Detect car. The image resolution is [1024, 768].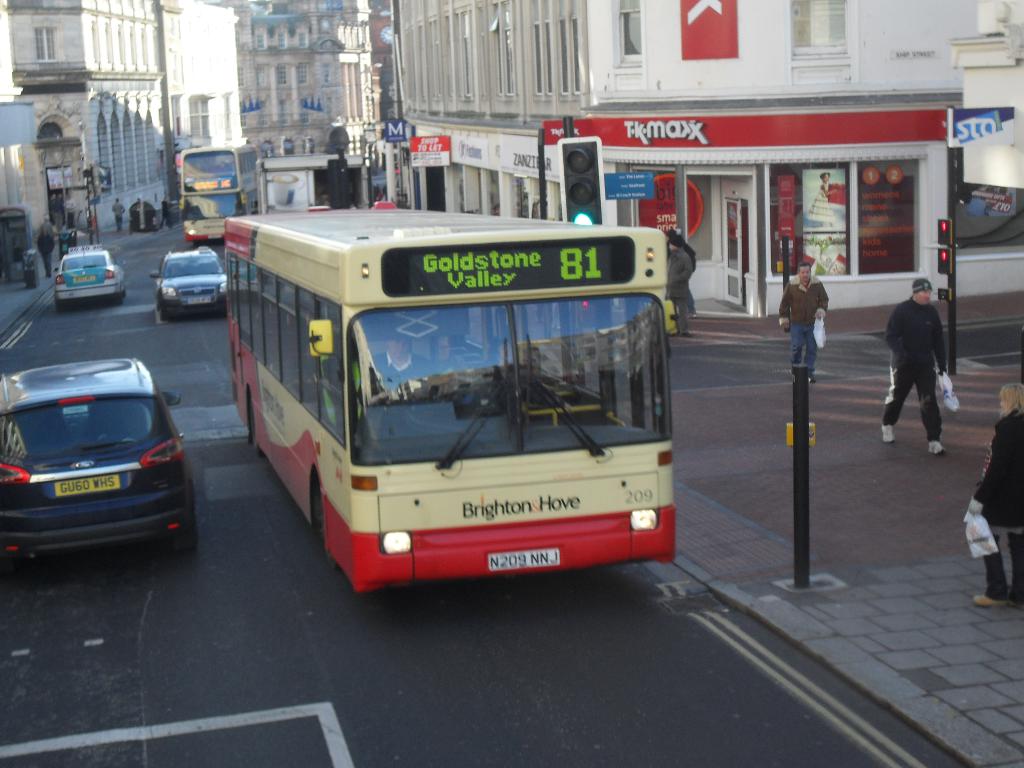
box(147, 249, 222, 318).
